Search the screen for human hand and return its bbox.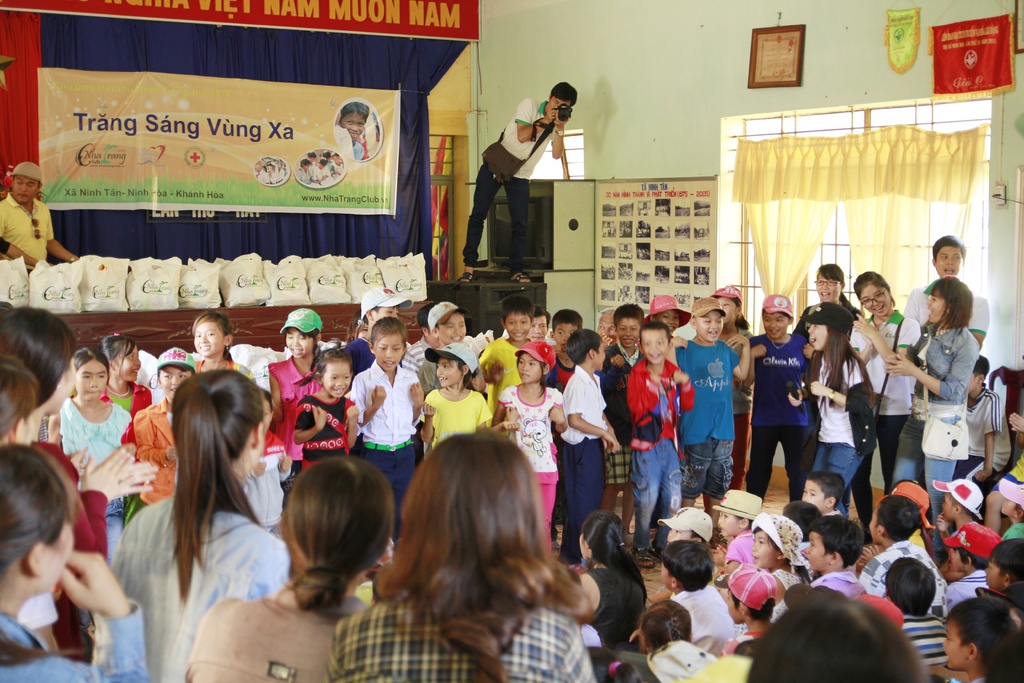
Found: Rect(488, 358, 505, 386).
